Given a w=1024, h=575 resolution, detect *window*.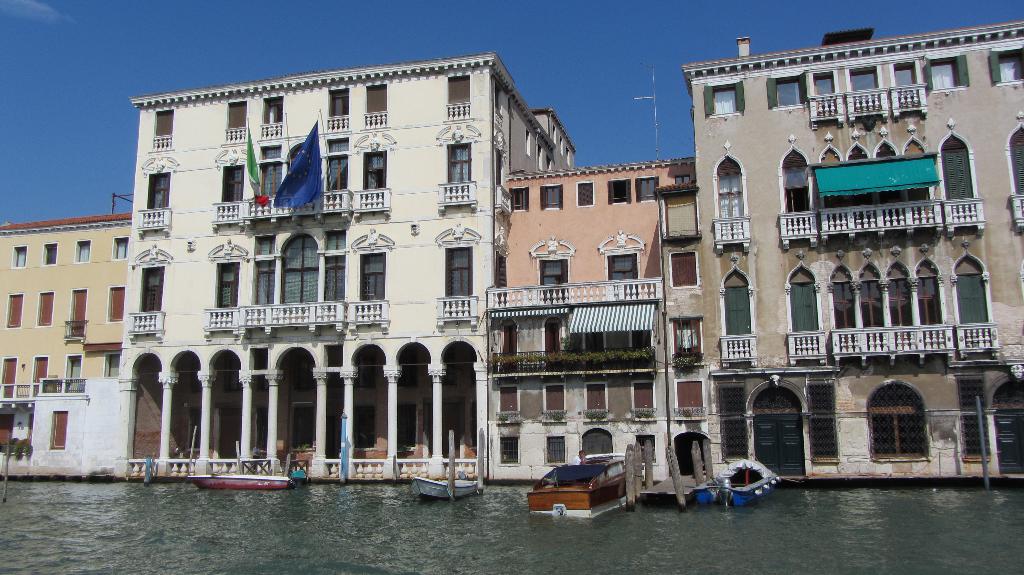
left=357, top=252, right=386, bottom=311.
